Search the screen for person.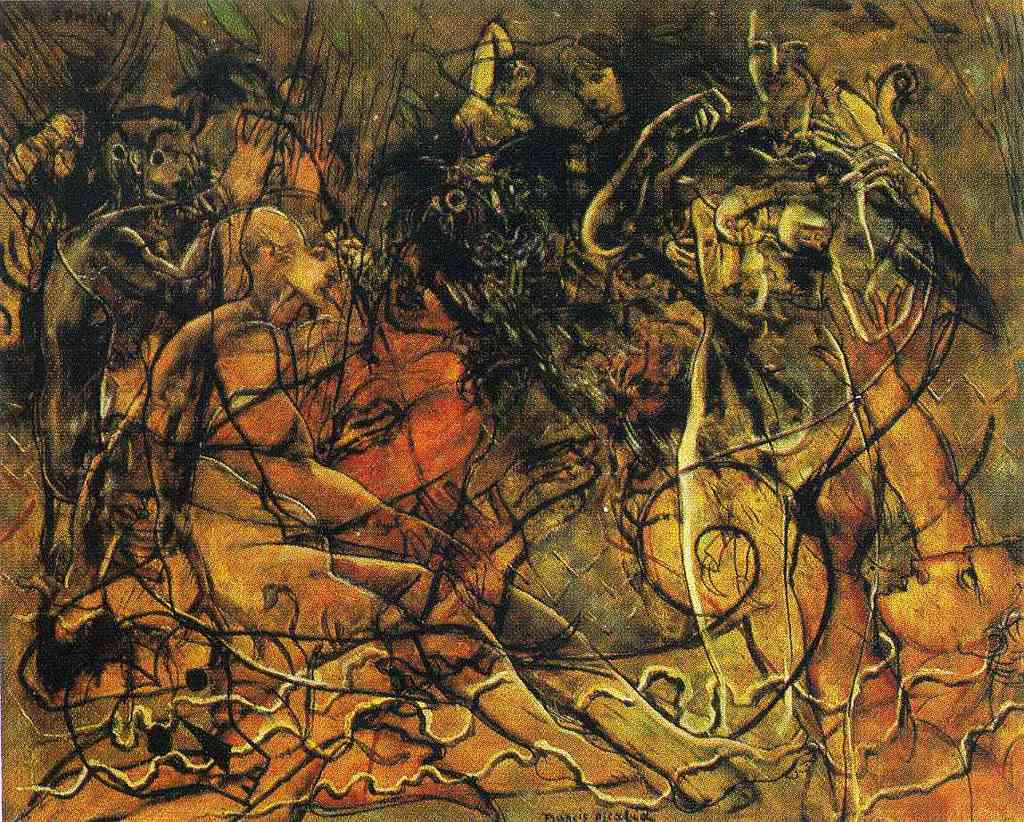
Found at x1=6 y1=118 x2=497 y2=713.
